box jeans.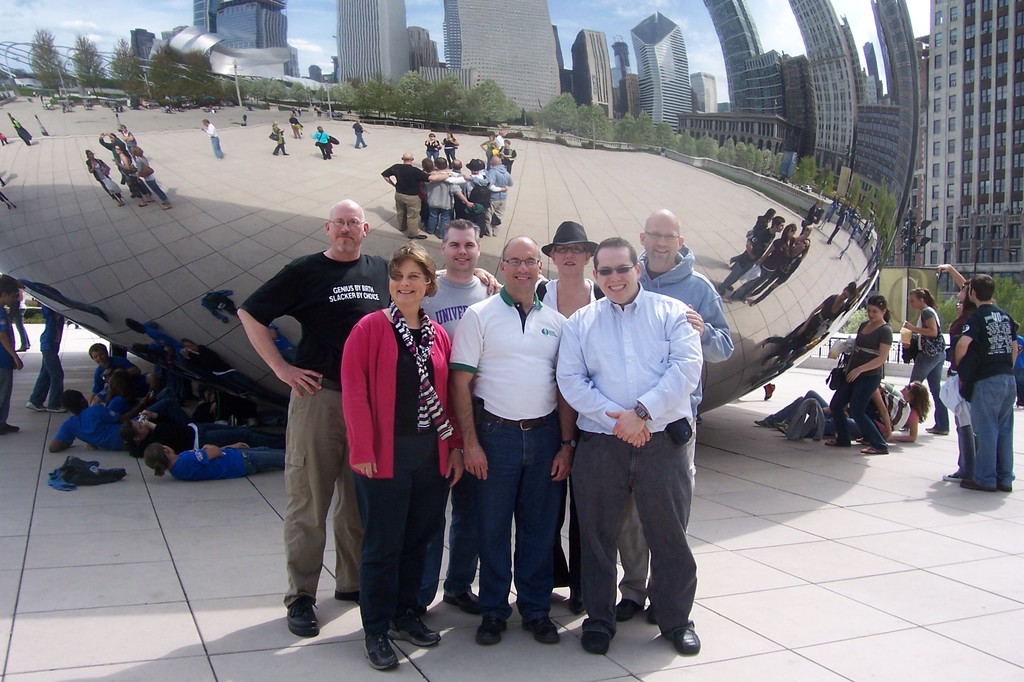
427,150,441,159.
